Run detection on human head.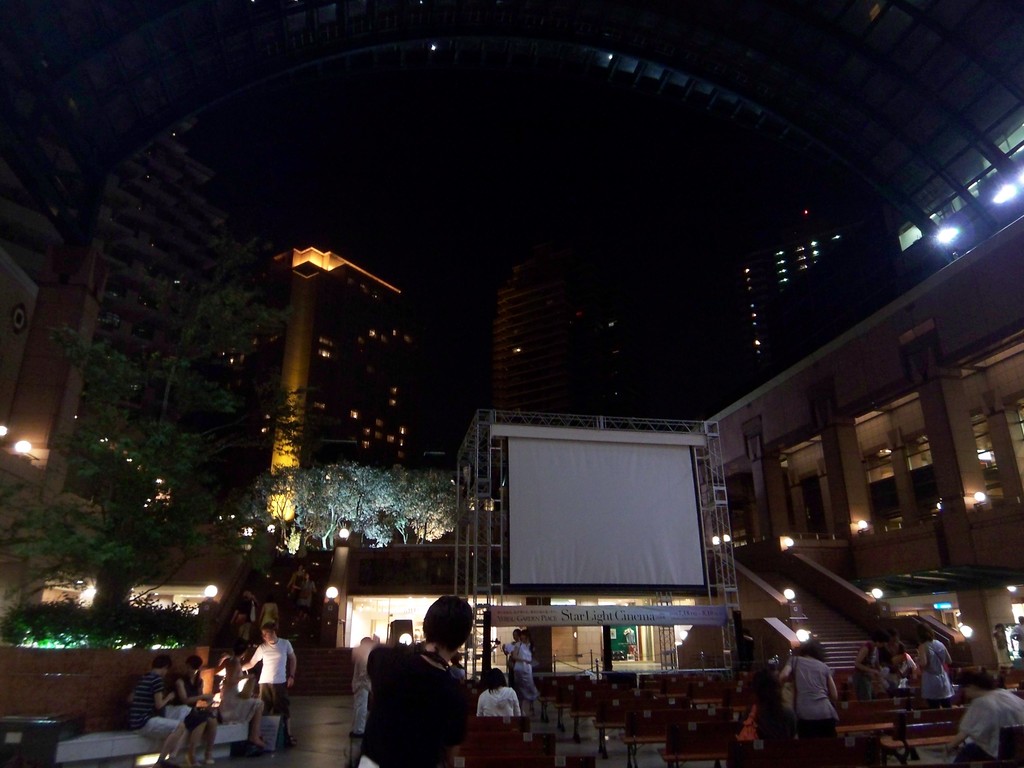
Result: left=990, top=623, right=1006, bottom=636.
